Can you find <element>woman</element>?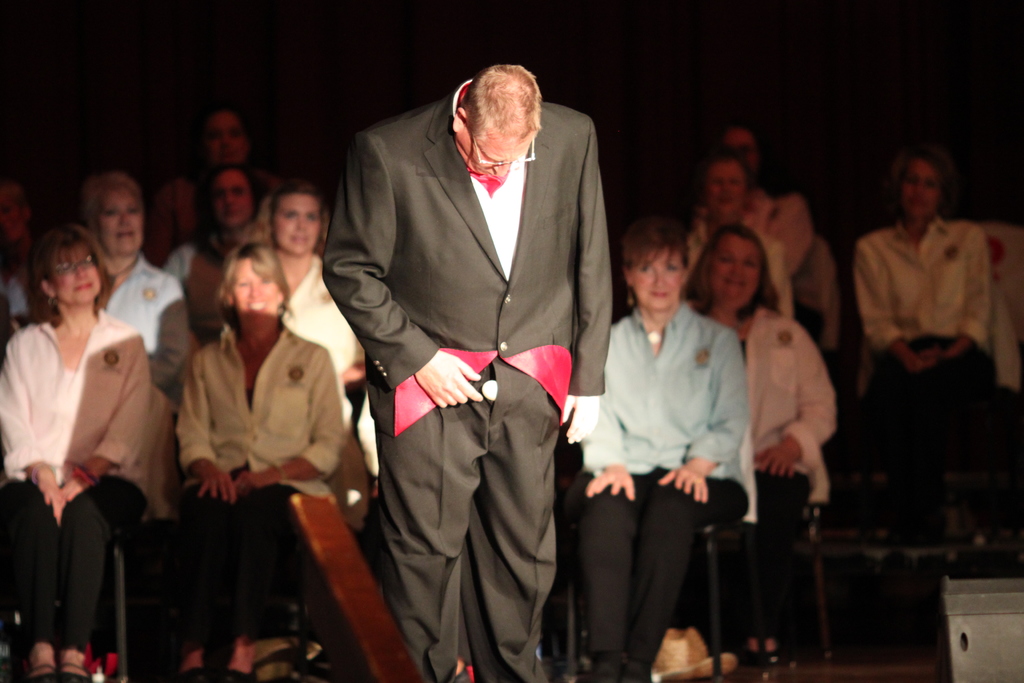
Yes, bounding box: box(64, 167, 195, 418).
